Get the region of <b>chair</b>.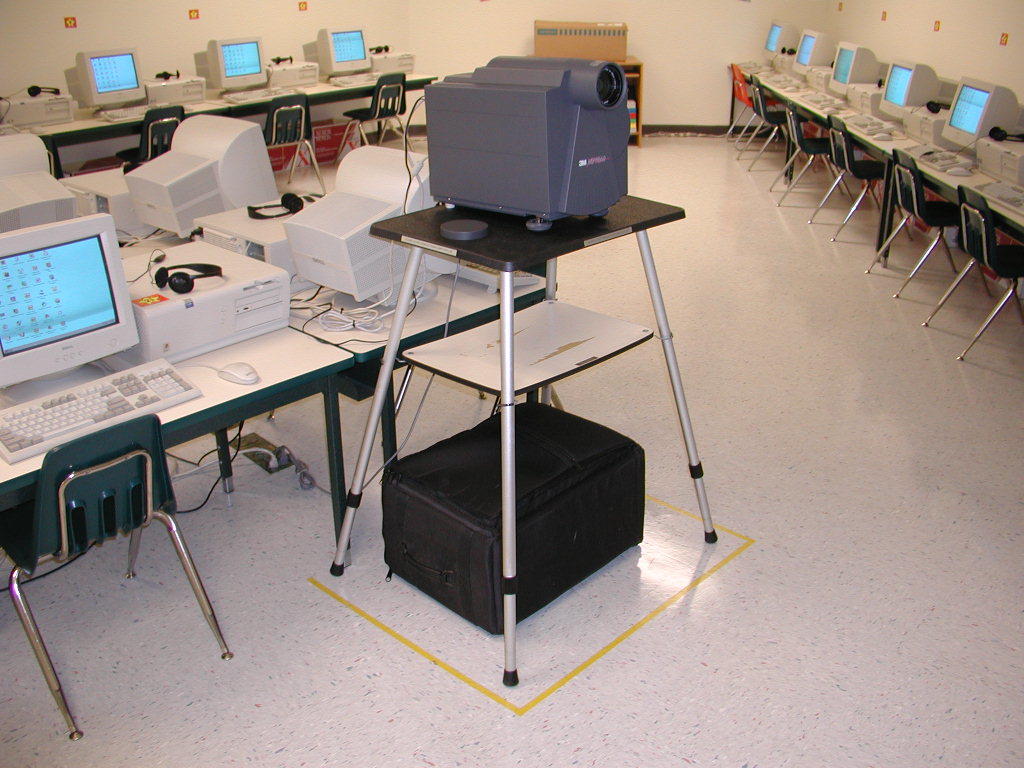
[left=0, top=411, right=234, bottom=750].
